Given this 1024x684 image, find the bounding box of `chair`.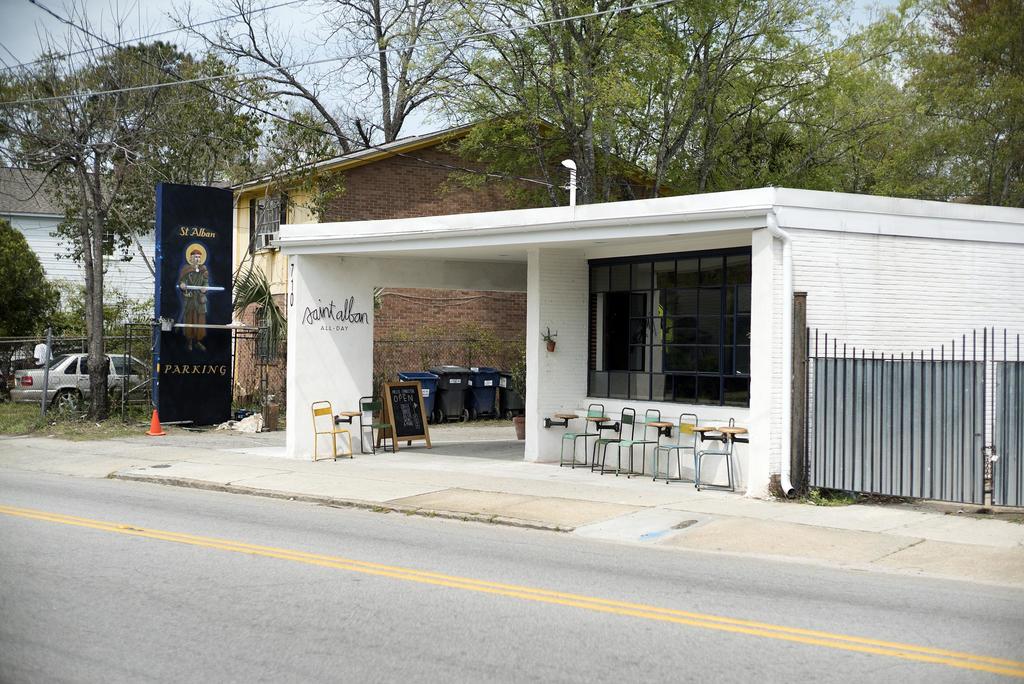
BBox(585, 406, 635, 473).
